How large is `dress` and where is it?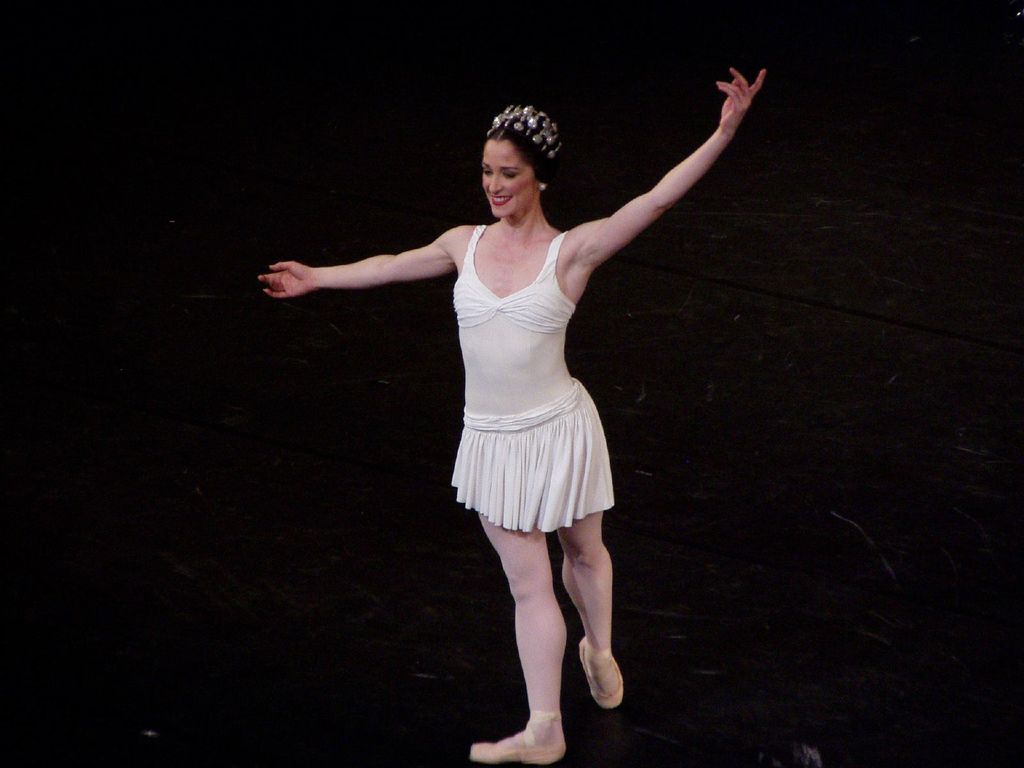
Bounding box: l=455, t=220, r=612, b=534.
